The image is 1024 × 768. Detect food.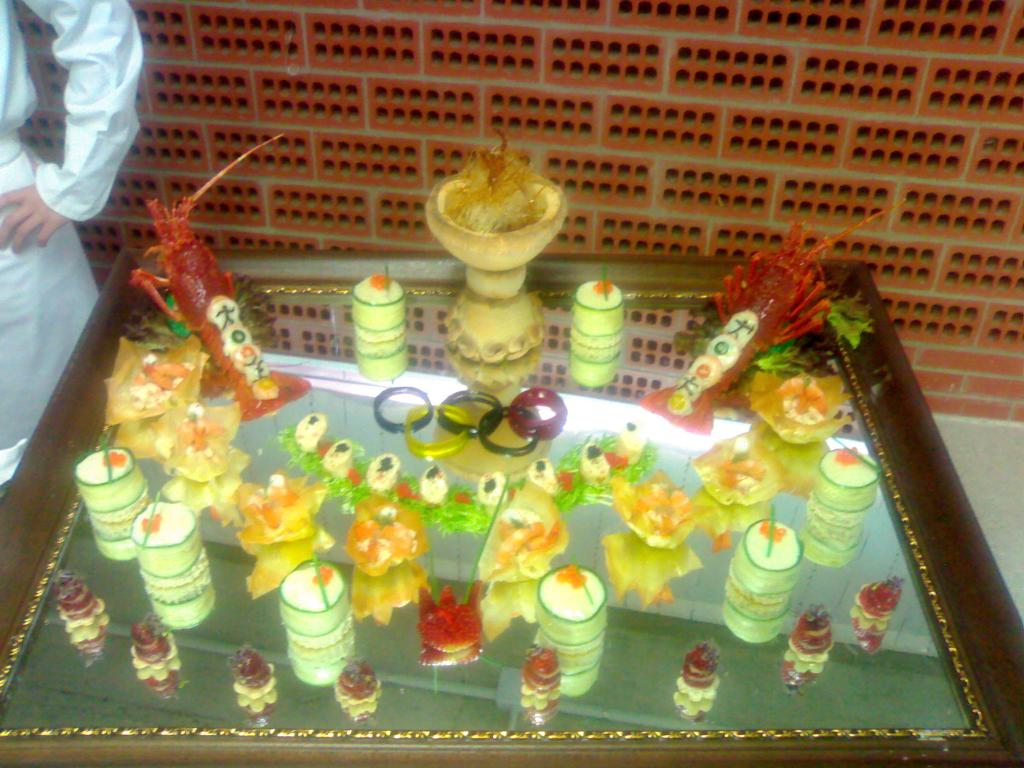
Detection: 353:508:413:566.
